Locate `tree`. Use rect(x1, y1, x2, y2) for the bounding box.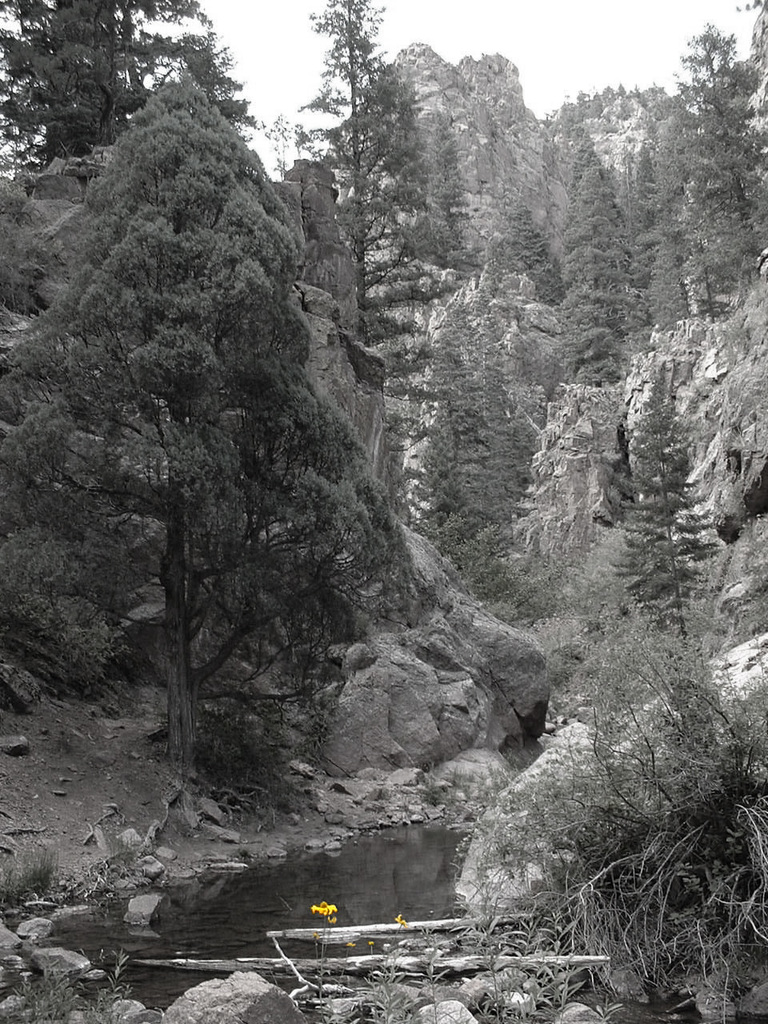
rect(50, 52, 366, 857).
